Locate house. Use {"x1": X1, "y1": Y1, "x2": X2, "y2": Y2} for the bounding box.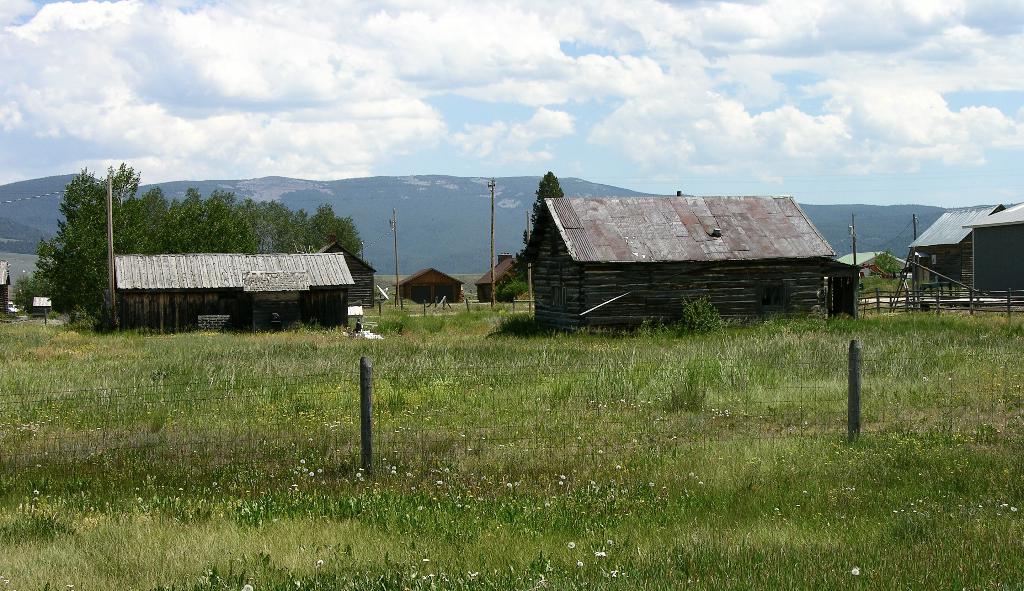
{"x1": 513, "y1": 170, "x2": 874, "y2": 333}.
